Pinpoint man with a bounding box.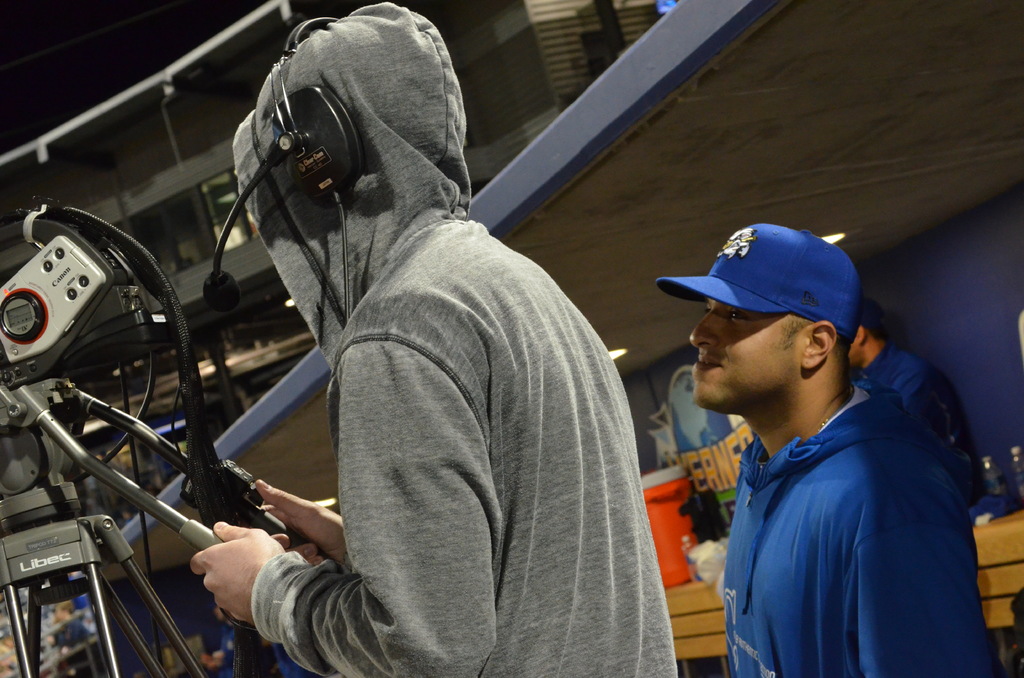
42,599,89,674.
